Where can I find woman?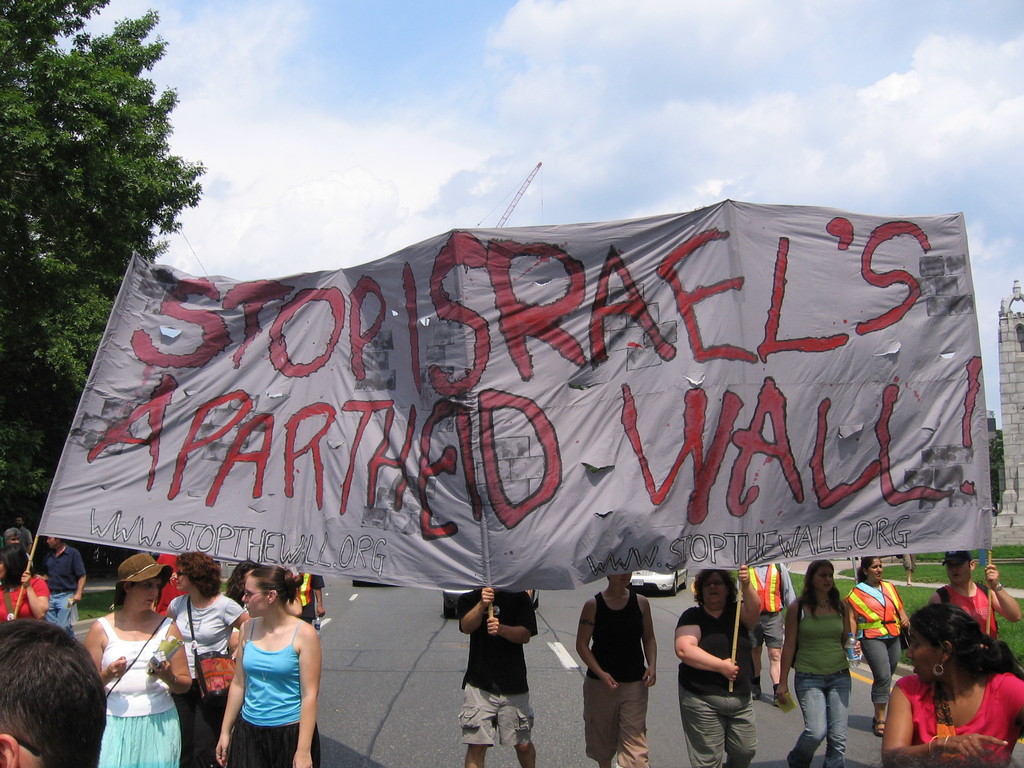
You can find it at (678,572,768,762).
